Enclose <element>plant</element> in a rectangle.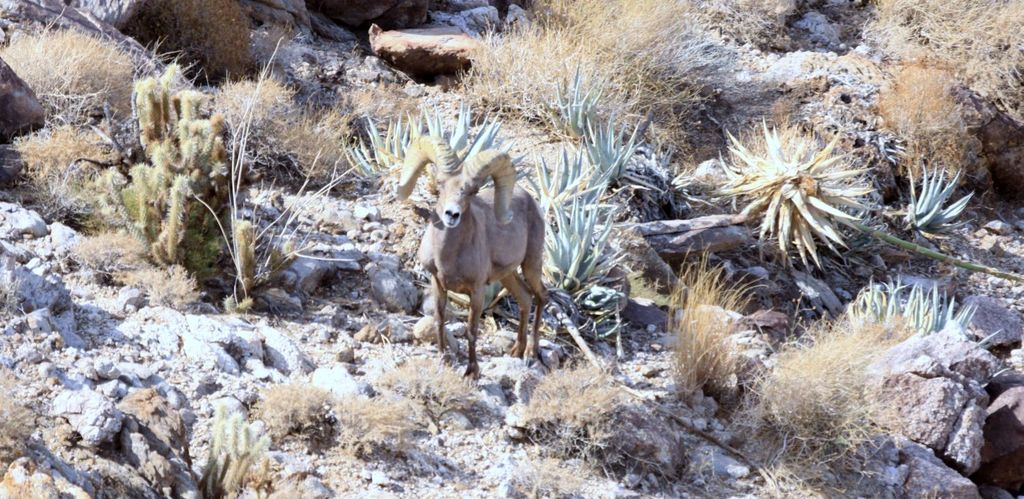
<bbox>189, 397, 275, 498</bbox>.
